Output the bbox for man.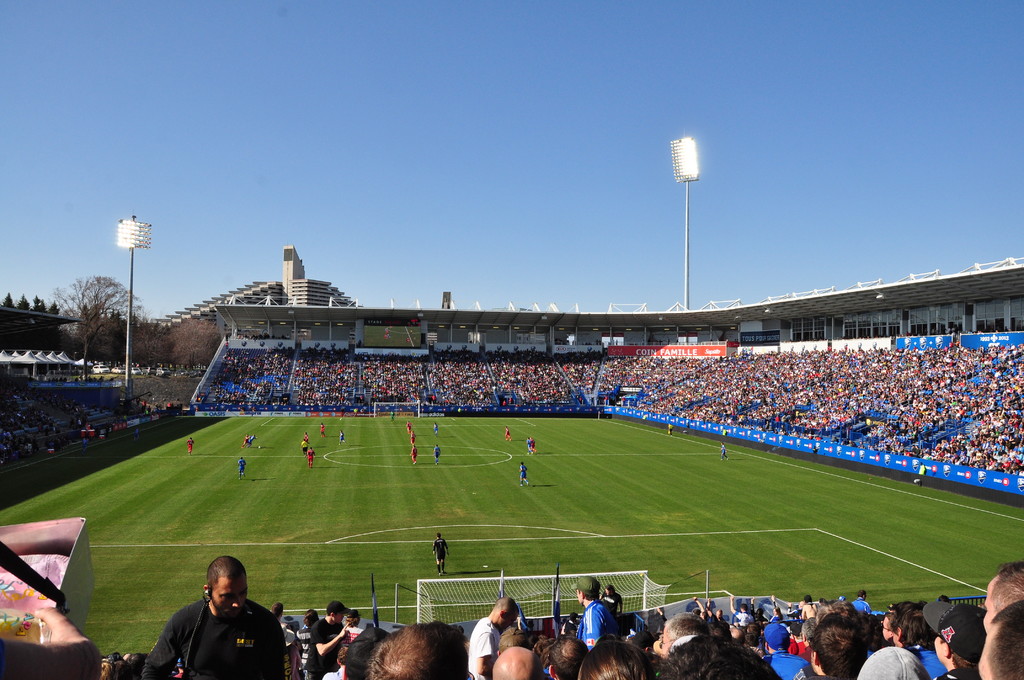
left=518, top=459, right=530, bottom=487.
